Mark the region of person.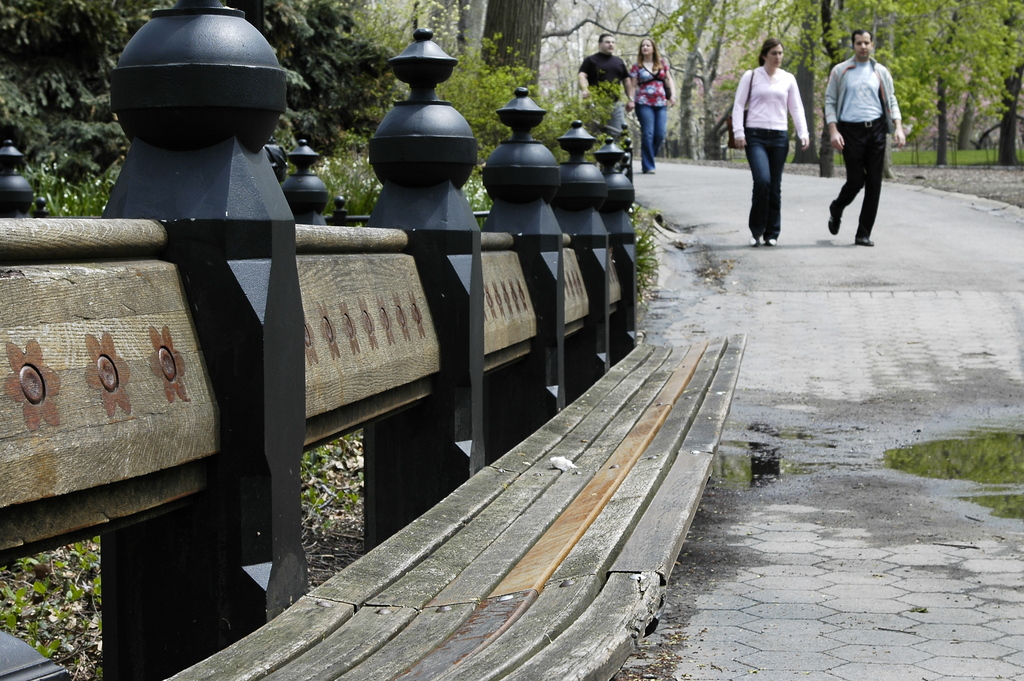
Region: (626,34,678,173).
